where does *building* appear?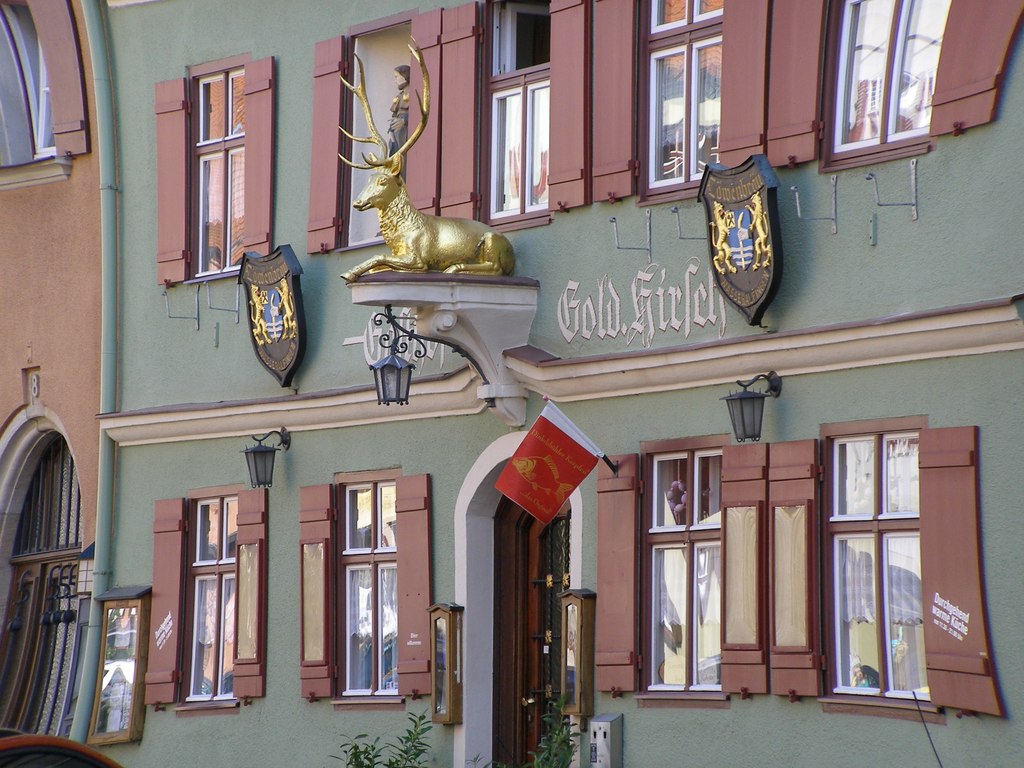
Appears at 0:0:1023:767.
